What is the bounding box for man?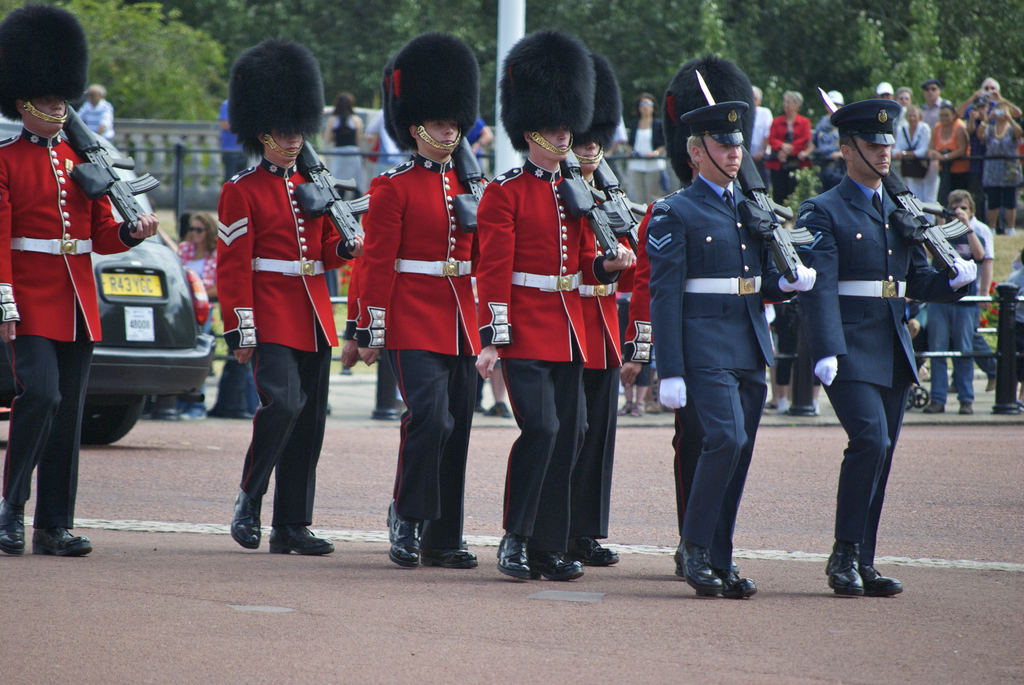
[x1=340, y1=62, x2=474, y2=558].
